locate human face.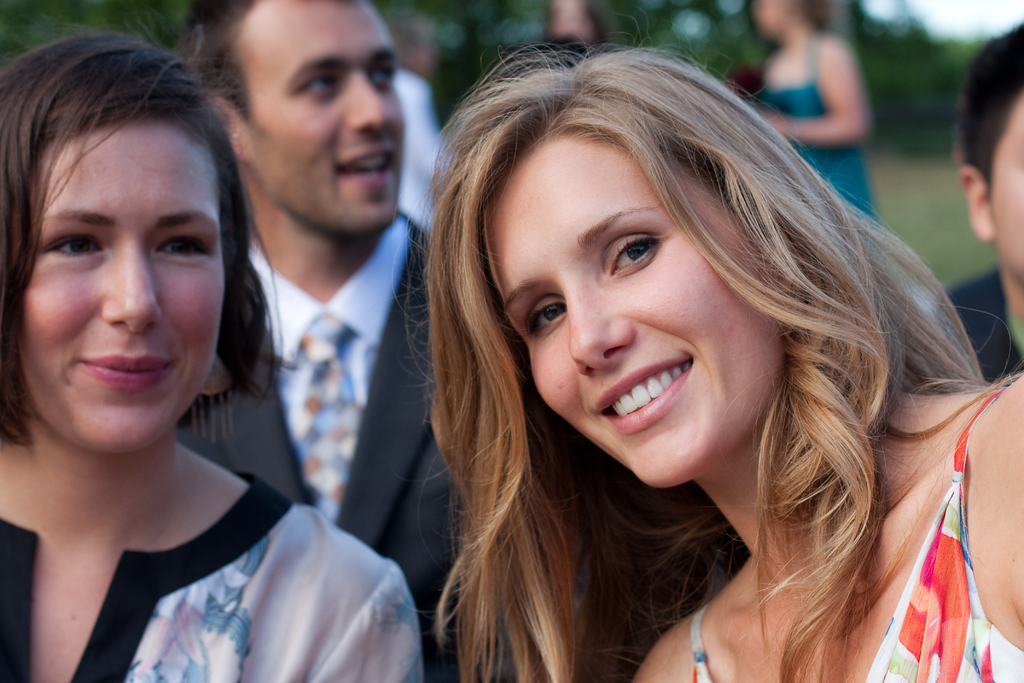
Bounding box: box(483, 135, 788, 492).
